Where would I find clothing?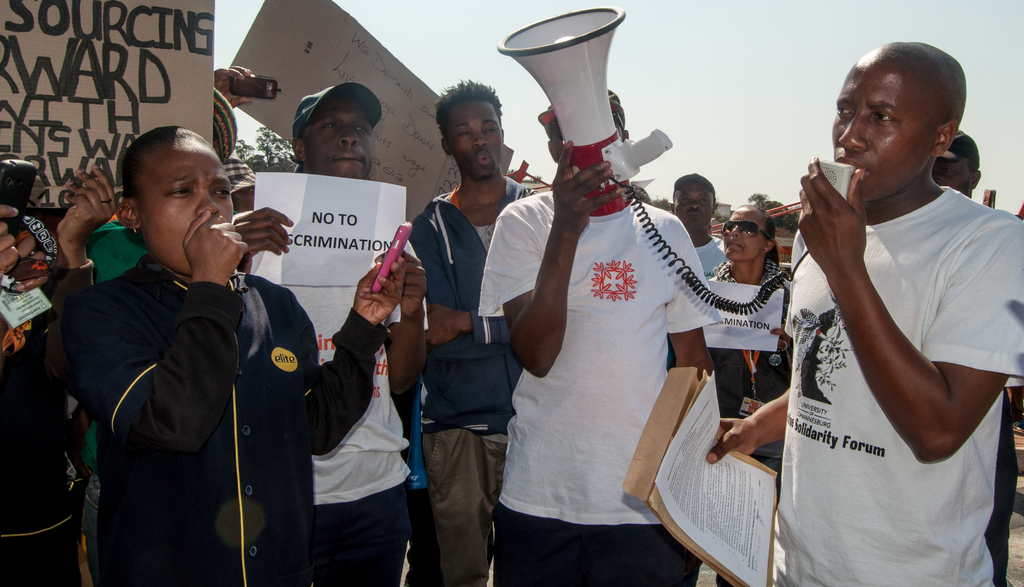
At bbox=(412, 172, 546, 584).
